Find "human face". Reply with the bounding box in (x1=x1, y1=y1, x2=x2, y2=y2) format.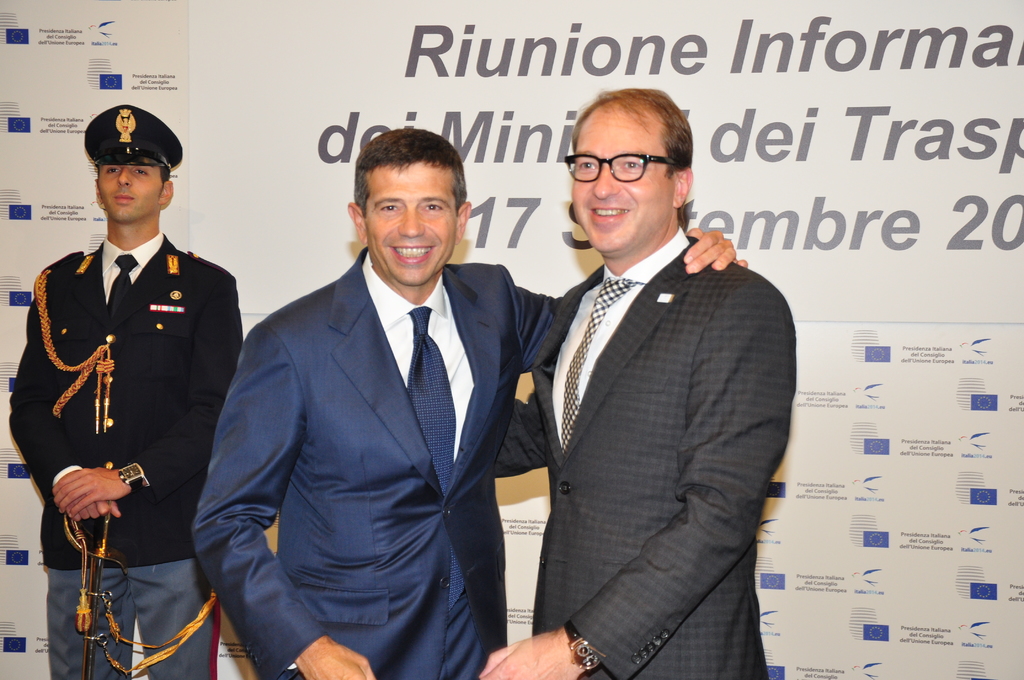
(x1=568, y1=102, x2=676, y2=254).
